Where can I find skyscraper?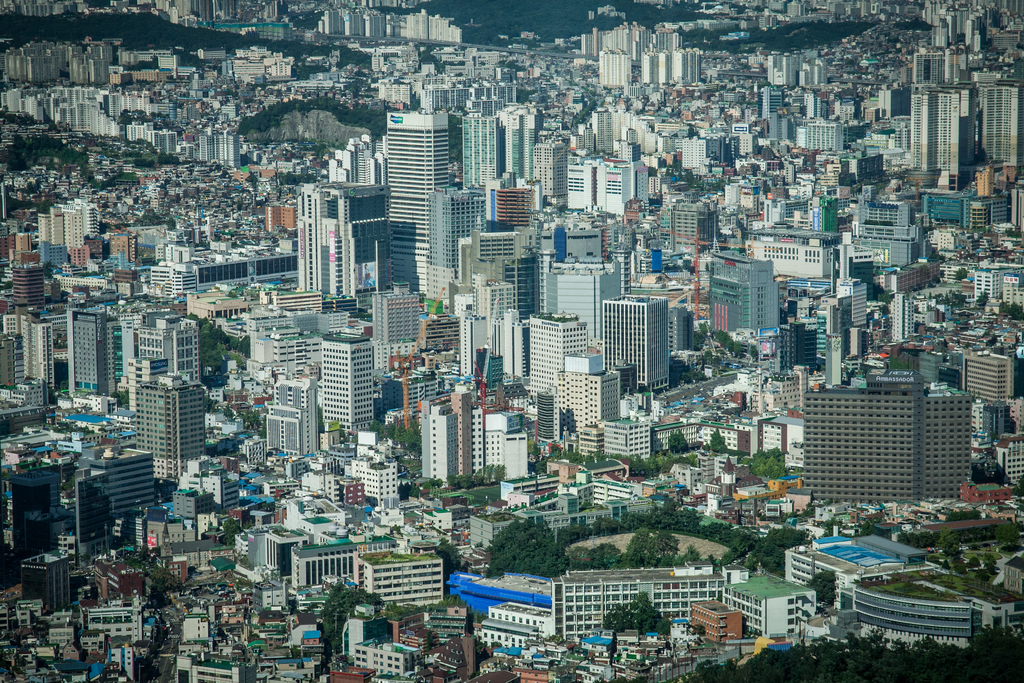
You can find it at <box>910,81,972,181</box>.
